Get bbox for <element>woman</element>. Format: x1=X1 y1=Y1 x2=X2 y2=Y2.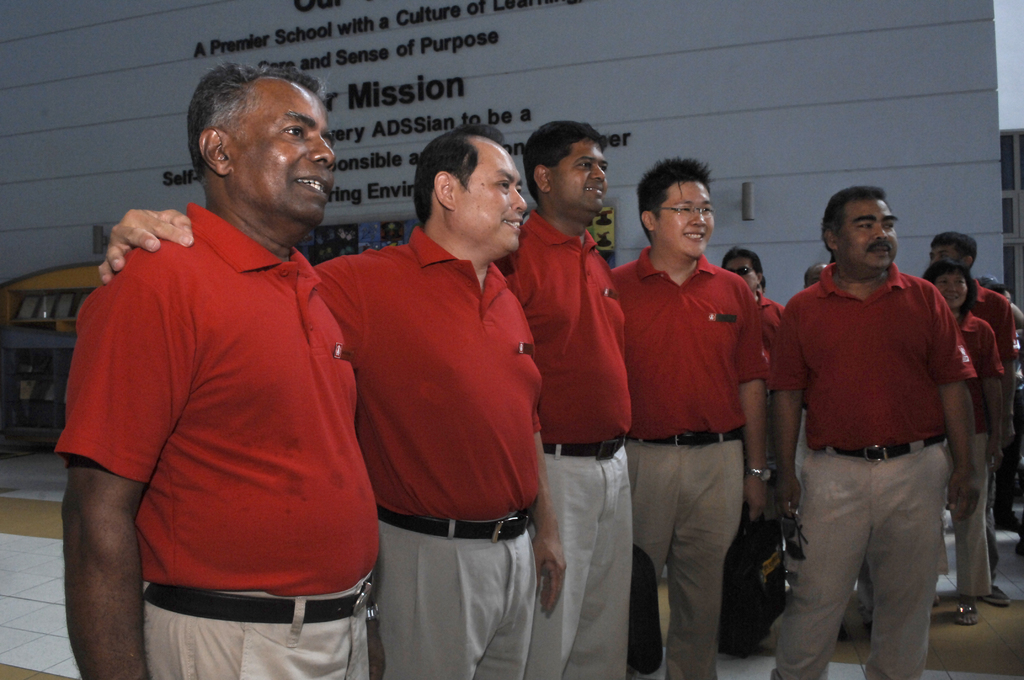
x1=728 y1=244 x2=797 y2=416.
